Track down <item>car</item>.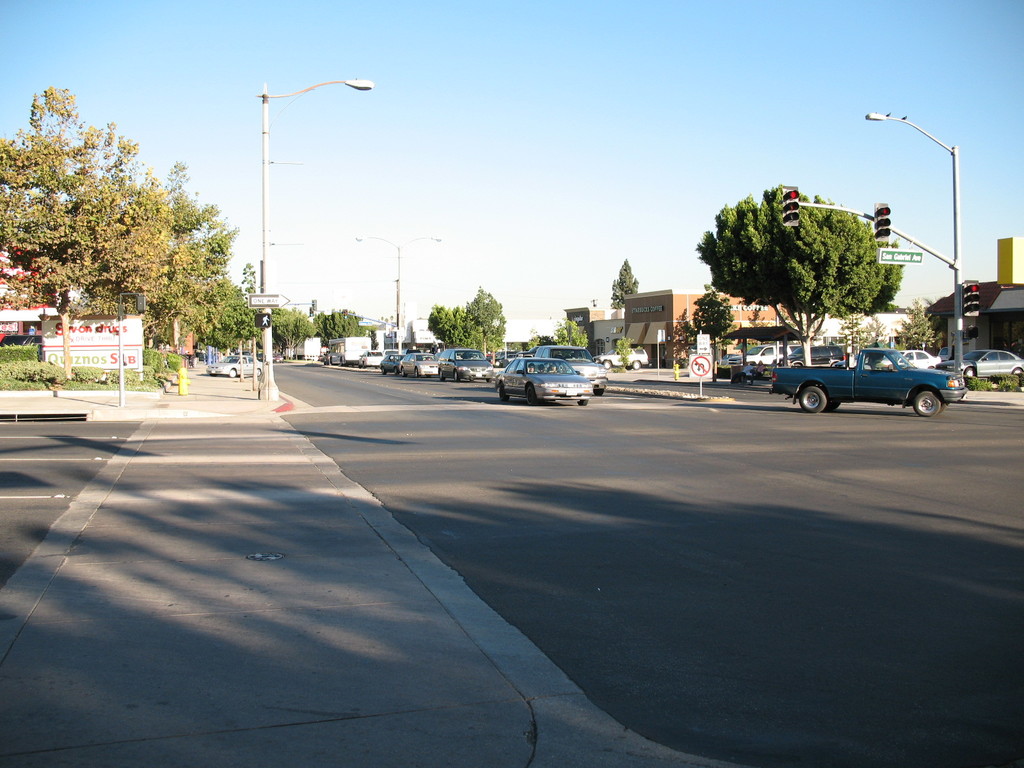
Tracked to x1=378 y1=343 x2=397 y2=375.
